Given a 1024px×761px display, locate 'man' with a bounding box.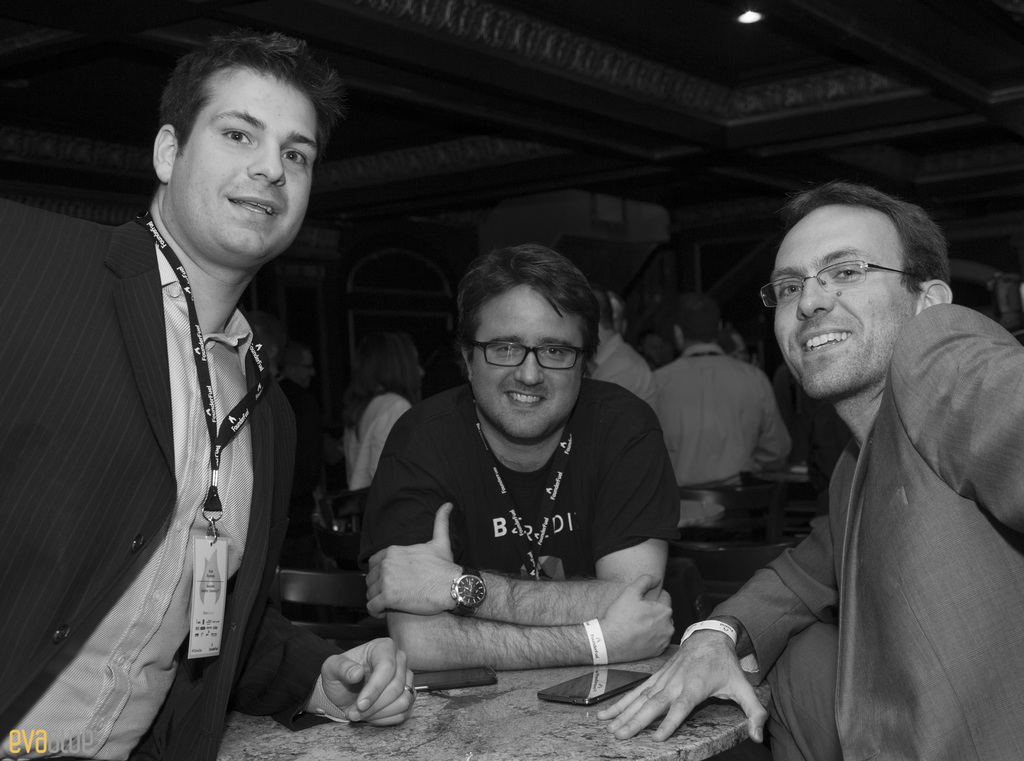
Located: [x1=601, y1=183, x2=1023, y2=760].
